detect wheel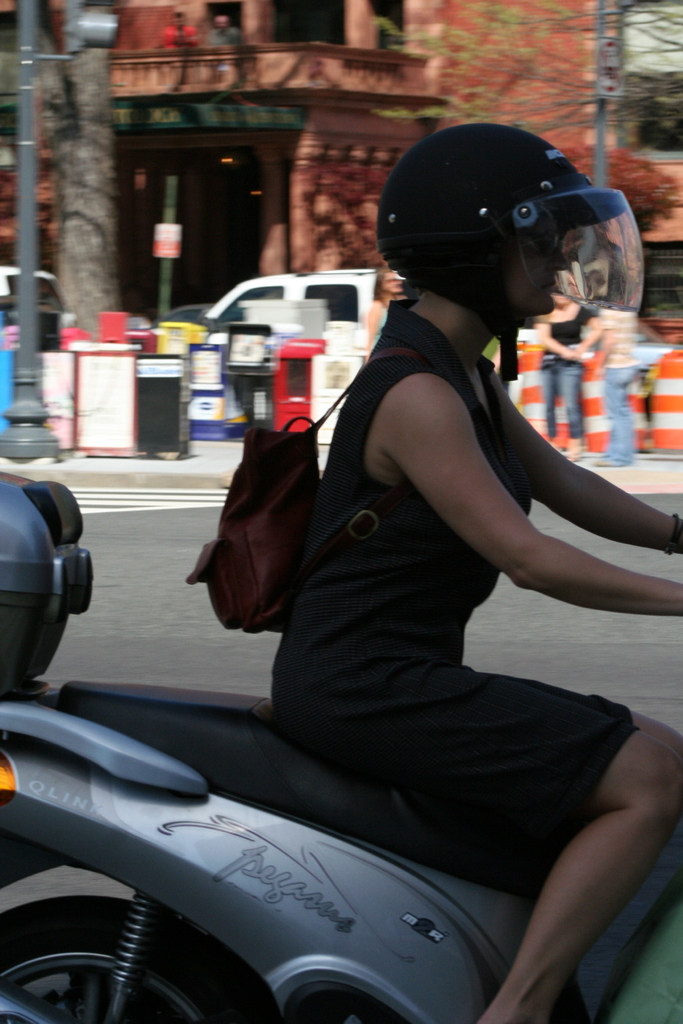
x1=0, y1=895, x2=256, y2=1023
